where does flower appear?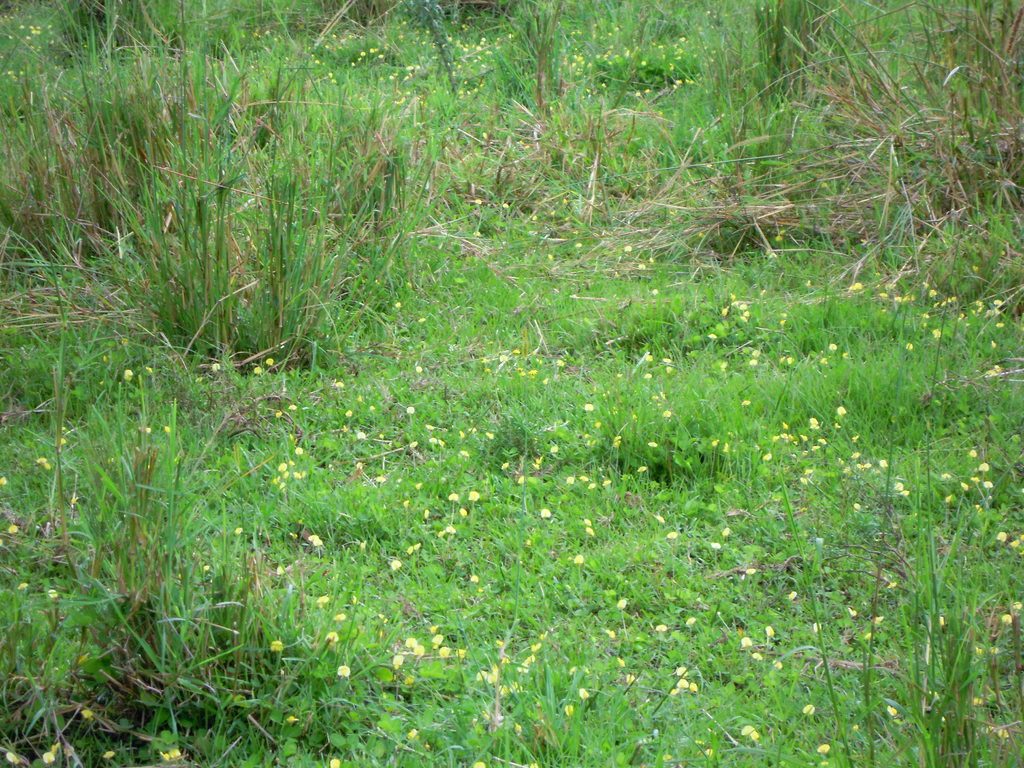
Appears at box=[413, 481, 422, 487].
